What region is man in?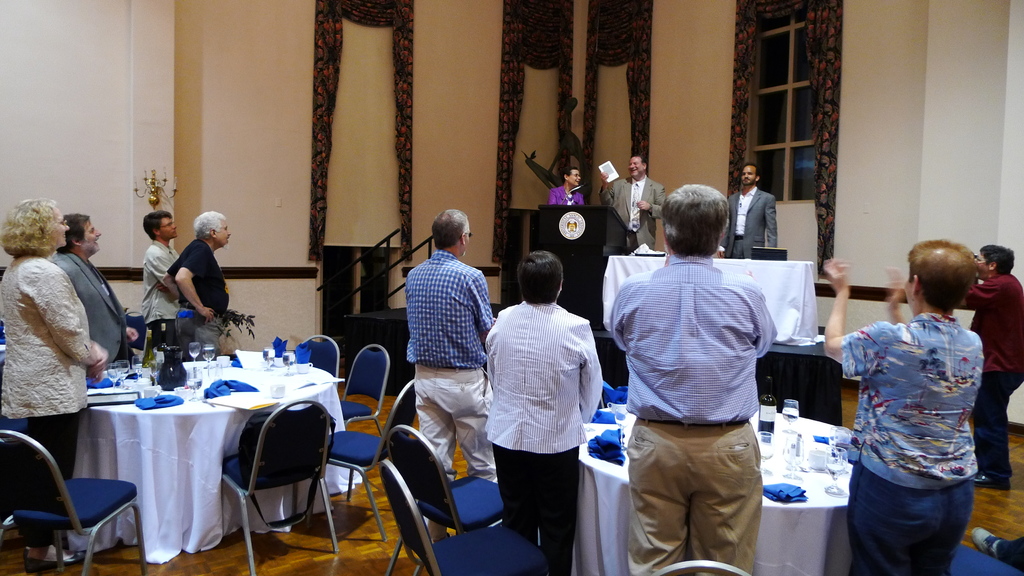
{"x1": 601, "y1": 148, "x2": 667, "y2": 250}.
